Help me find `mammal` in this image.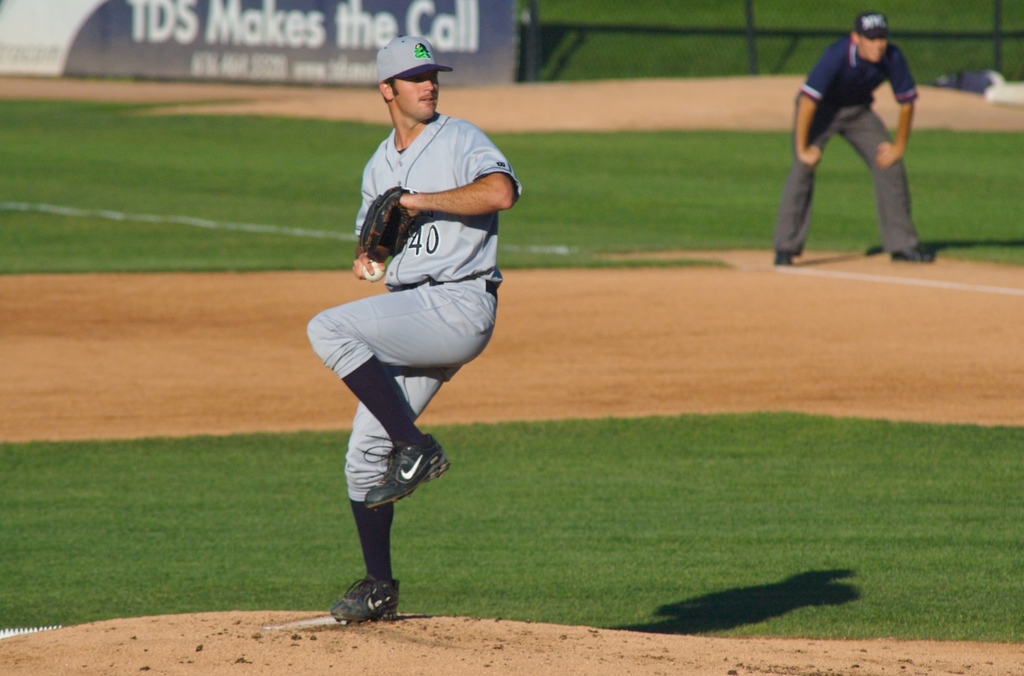
Found it: [x1=305, y1=32, x2=521, y2=620].
